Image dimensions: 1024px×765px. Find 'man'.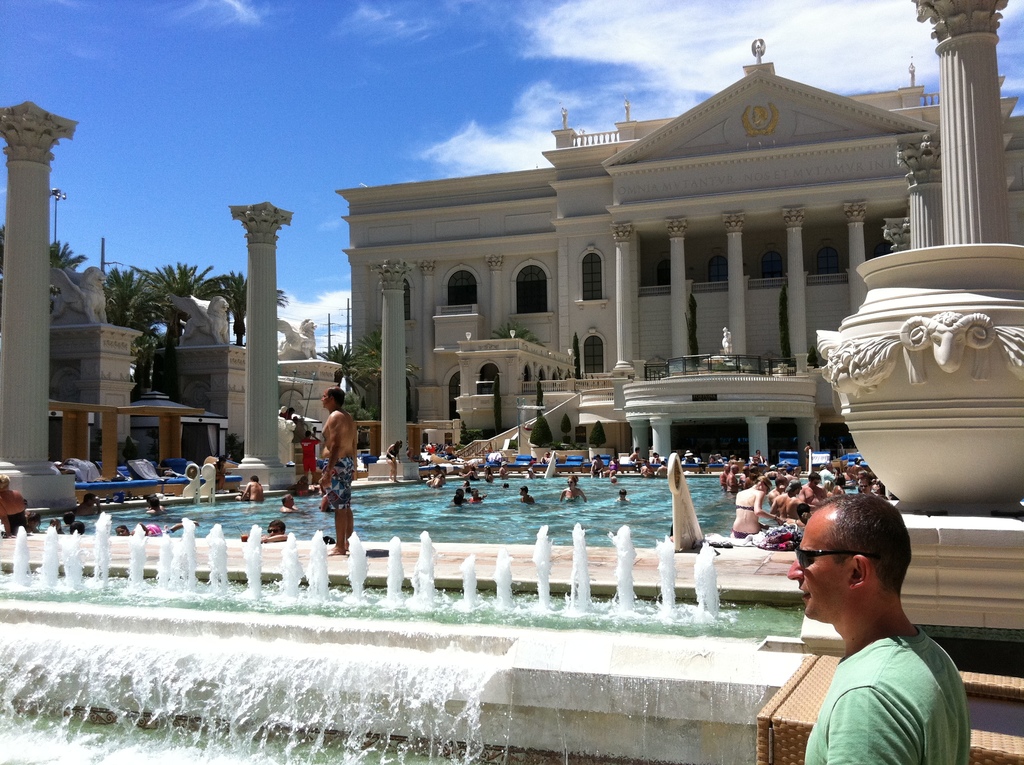
<box>586,453,607,479</box>.
